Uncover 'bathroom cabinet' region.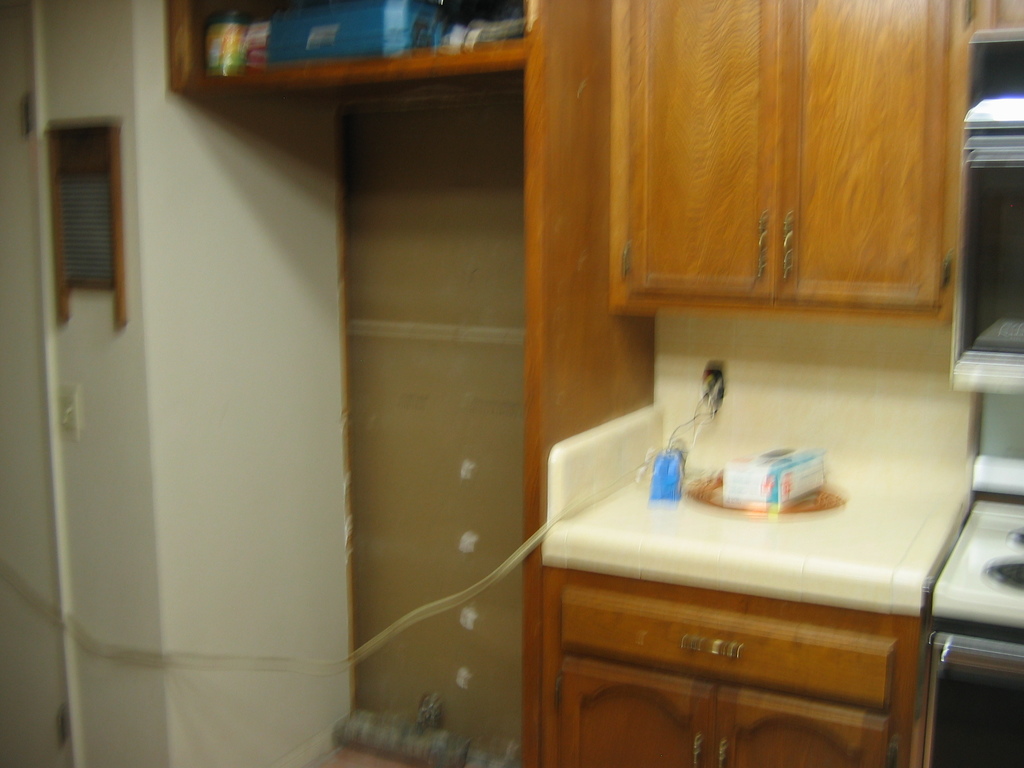
Uncovered: 604/0/984/316.
